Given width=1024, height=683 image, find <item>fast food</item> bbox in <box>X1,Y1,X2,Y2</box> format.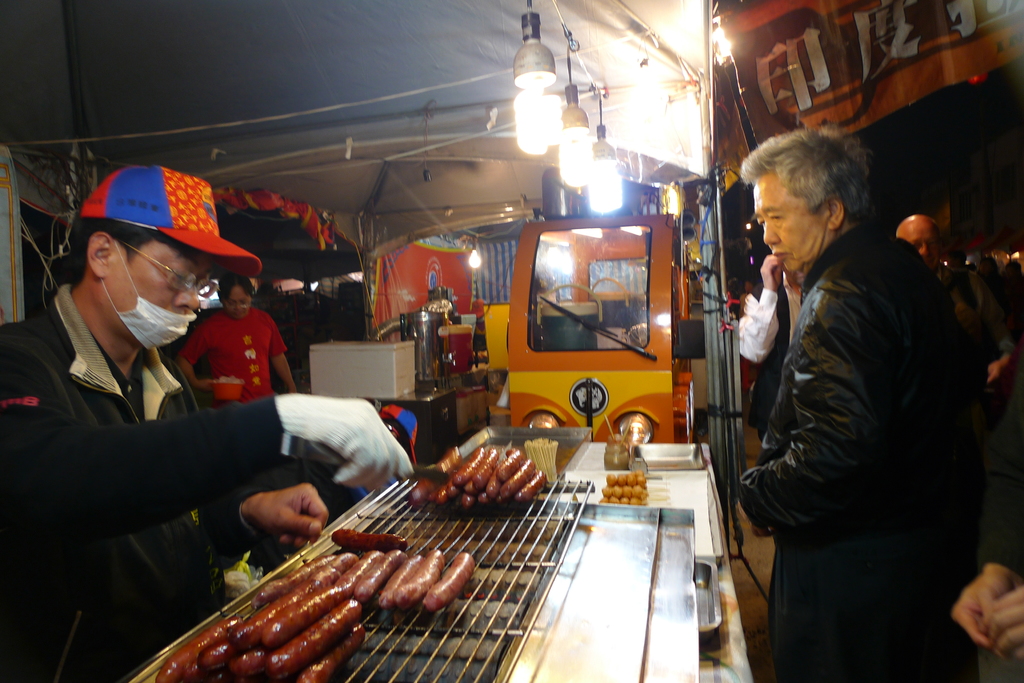
<box>152,527,474,682</box>.
